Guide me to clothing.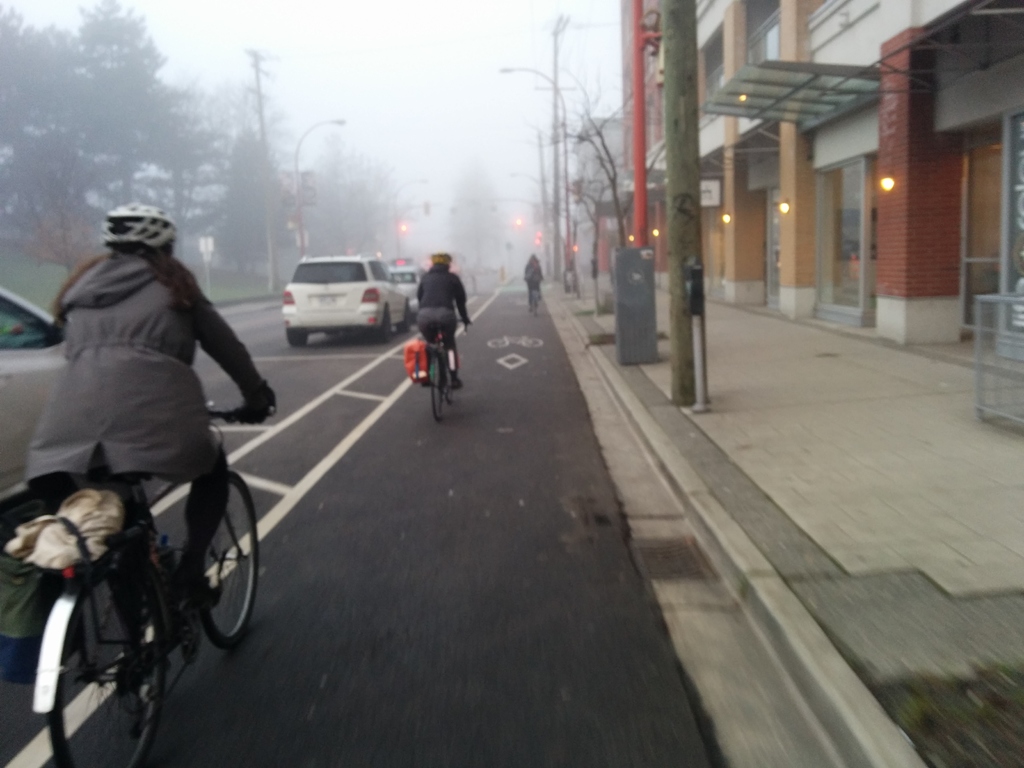
Guidance: detection(408, 264, 460, 376).
